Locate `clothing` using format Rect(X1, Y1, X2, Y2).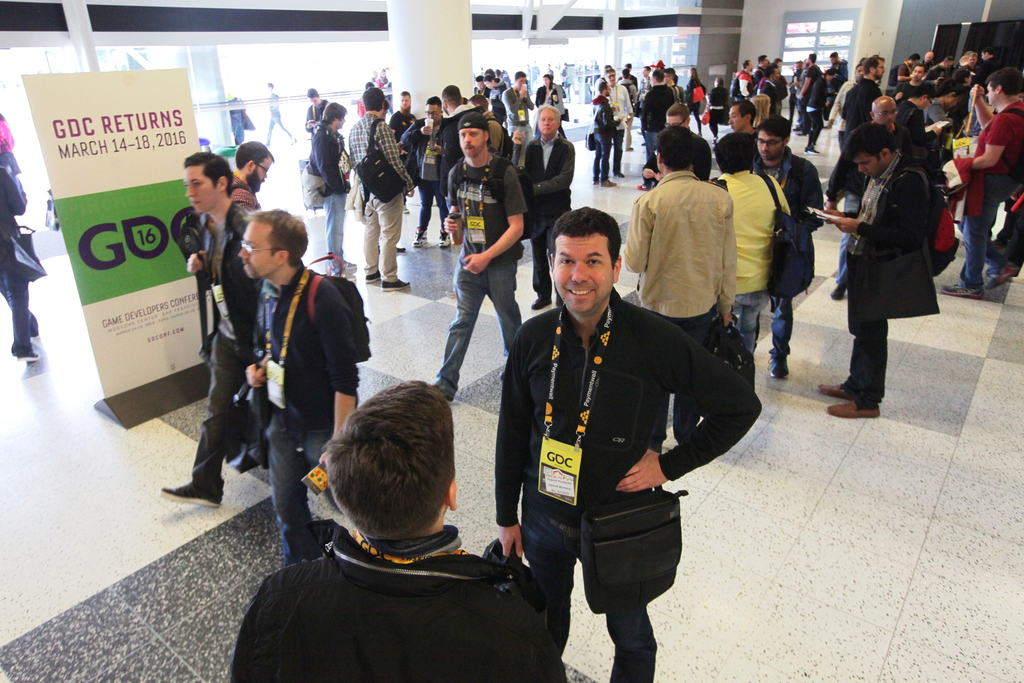
Rect(890, 94, 933, 168).
